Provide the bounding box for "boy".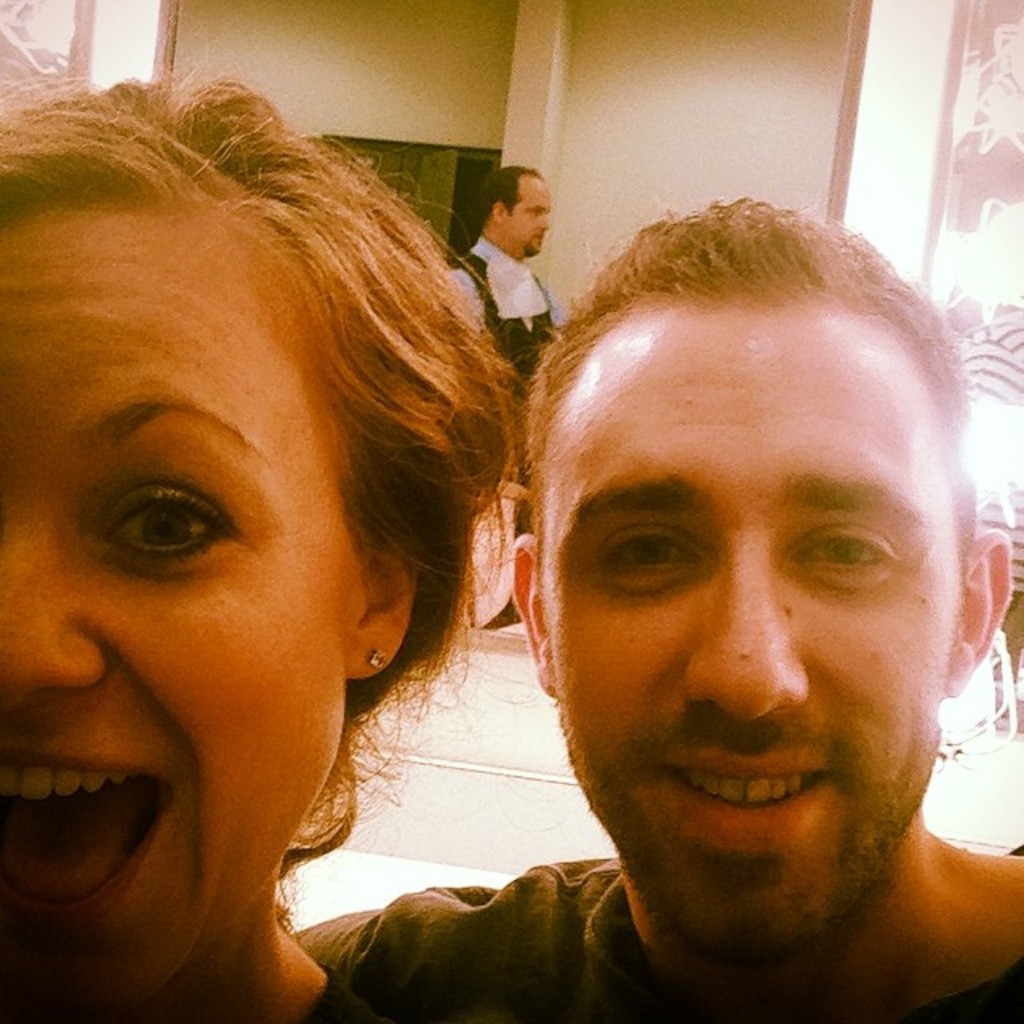
(290, 192, 1022, 1022).
